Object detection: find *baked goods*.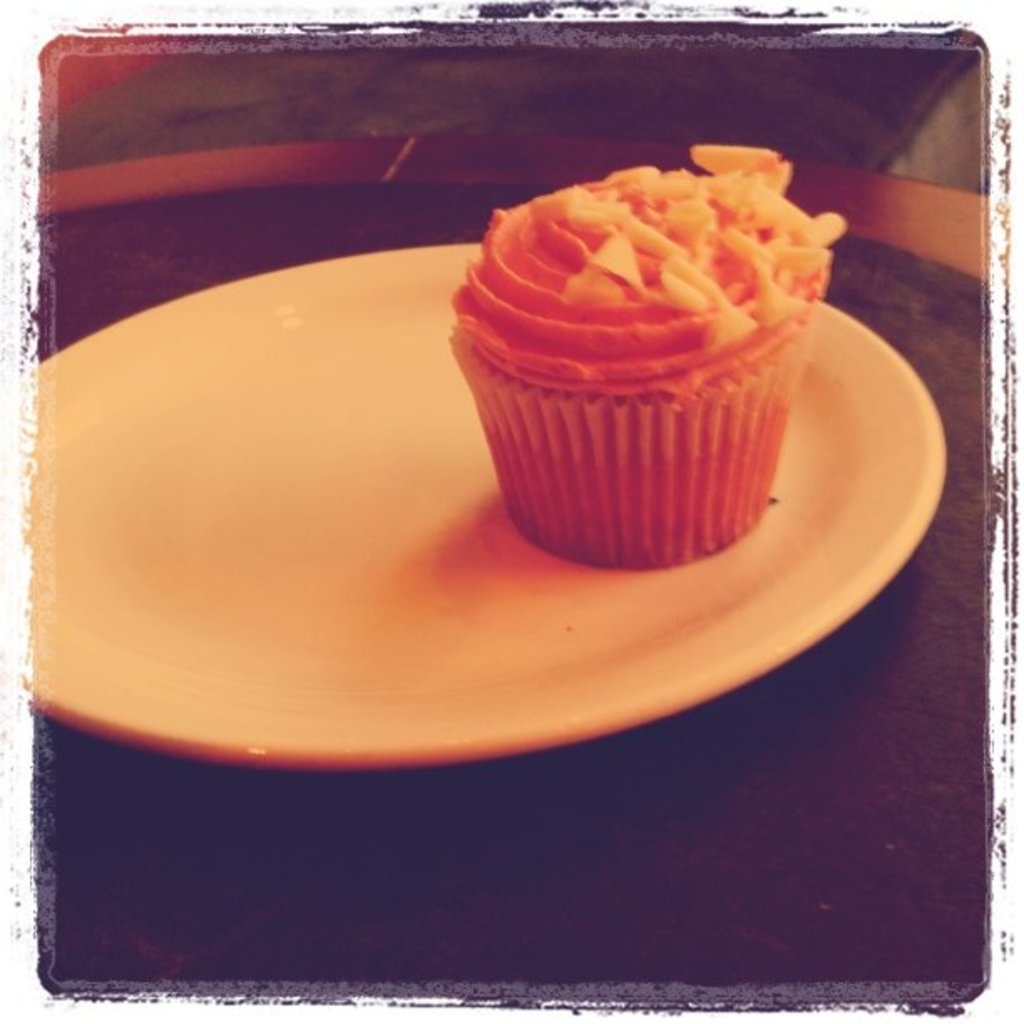
rect(462, 147, 890, 561).
